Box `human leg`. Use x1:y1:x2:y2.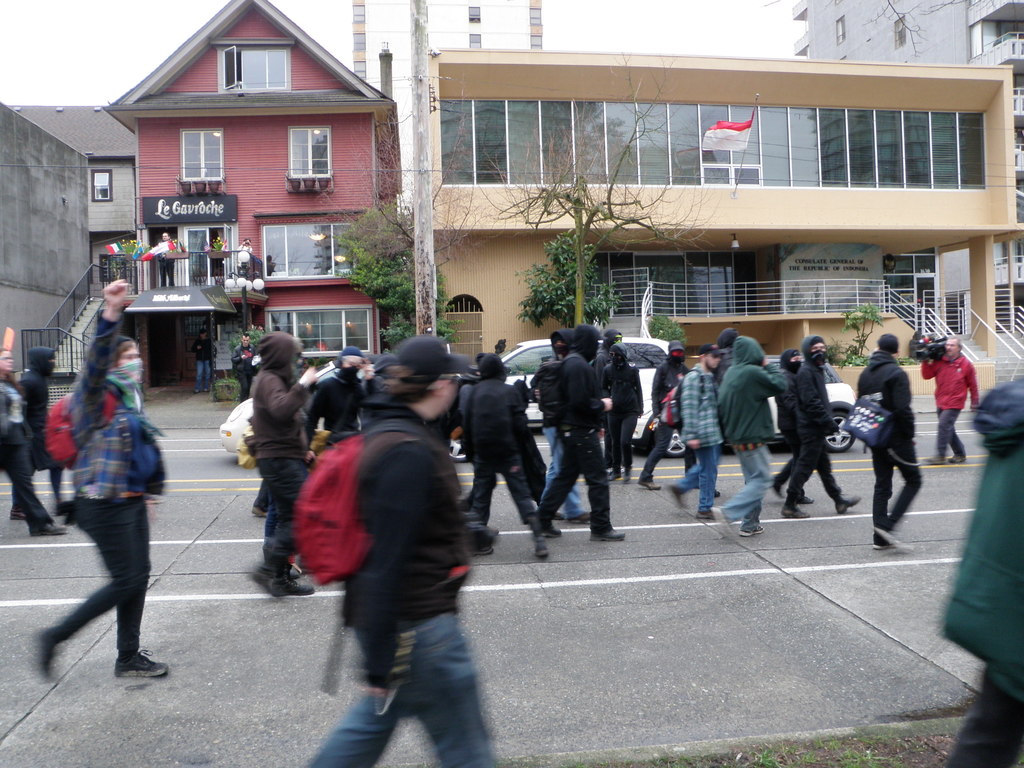
587:444:624:538.
